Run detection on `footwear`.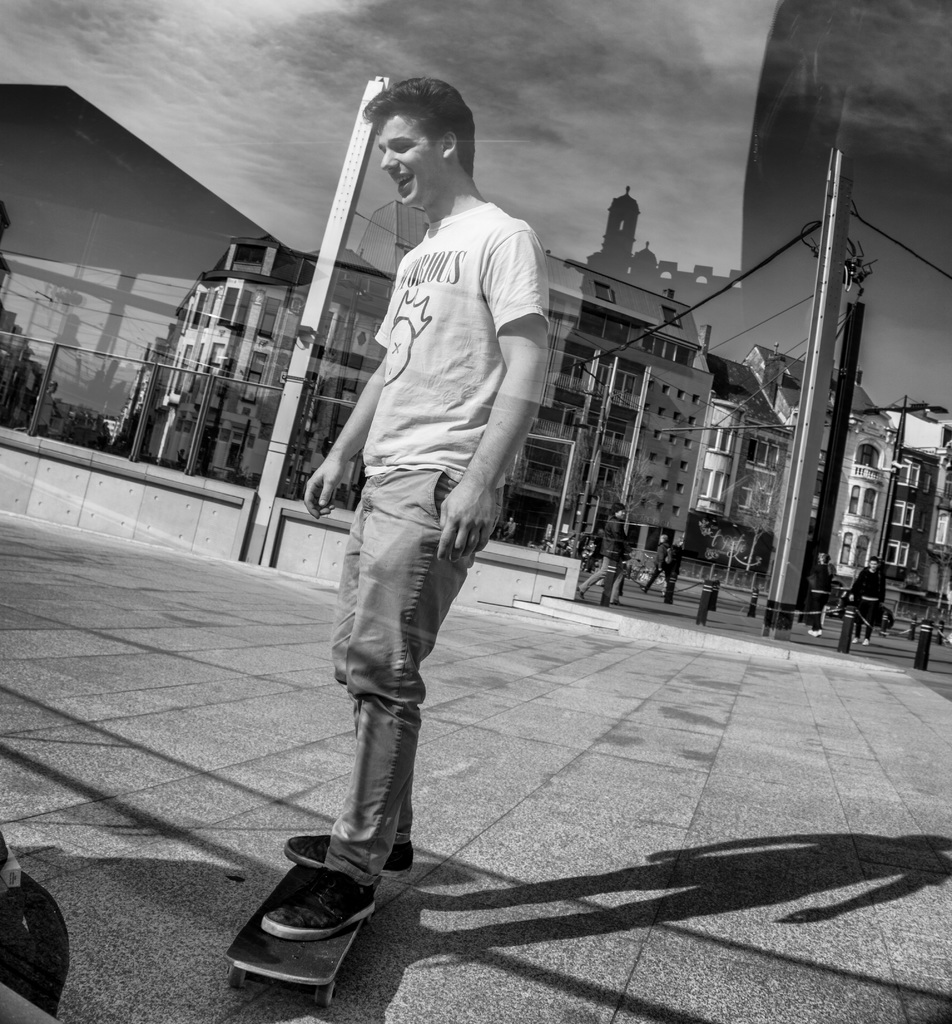
Result: BBox(259, 858, 374, 938).
